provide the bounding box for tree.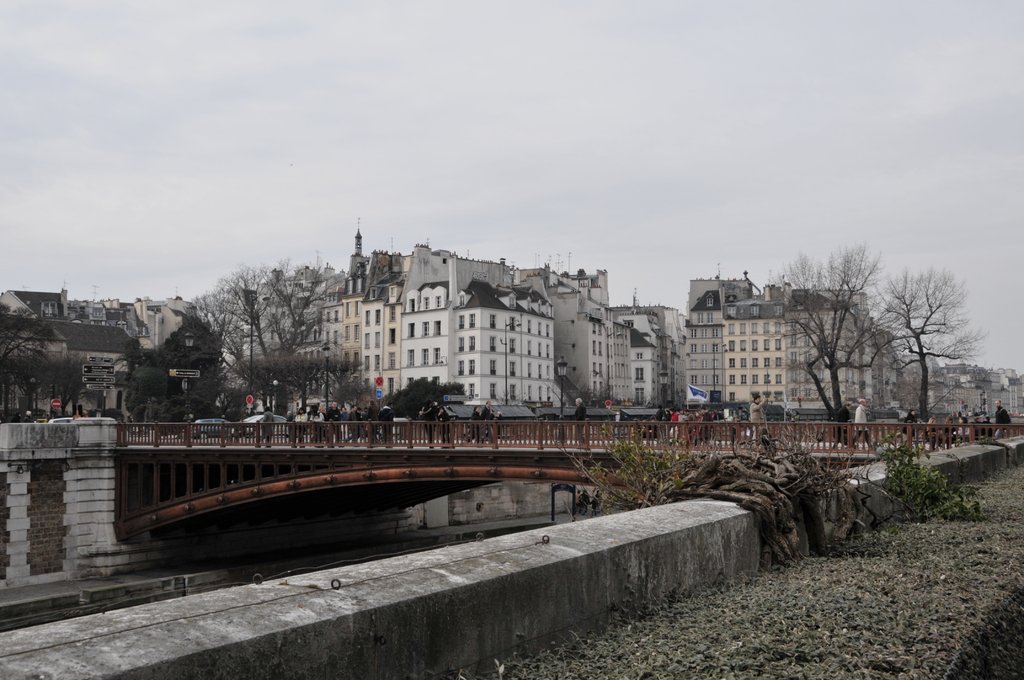
l=805, t=232, r=938, b=443.
